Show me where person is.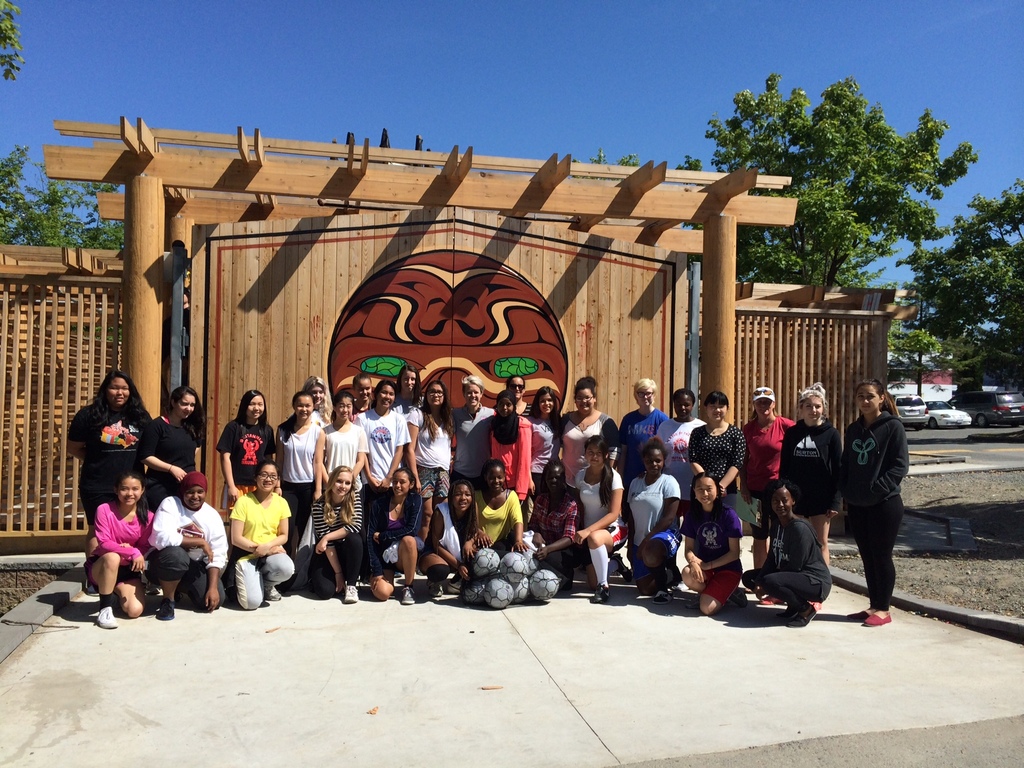
person is at {"x1": 308, "y1": 392, "x2": 366, "y2": 504}.
